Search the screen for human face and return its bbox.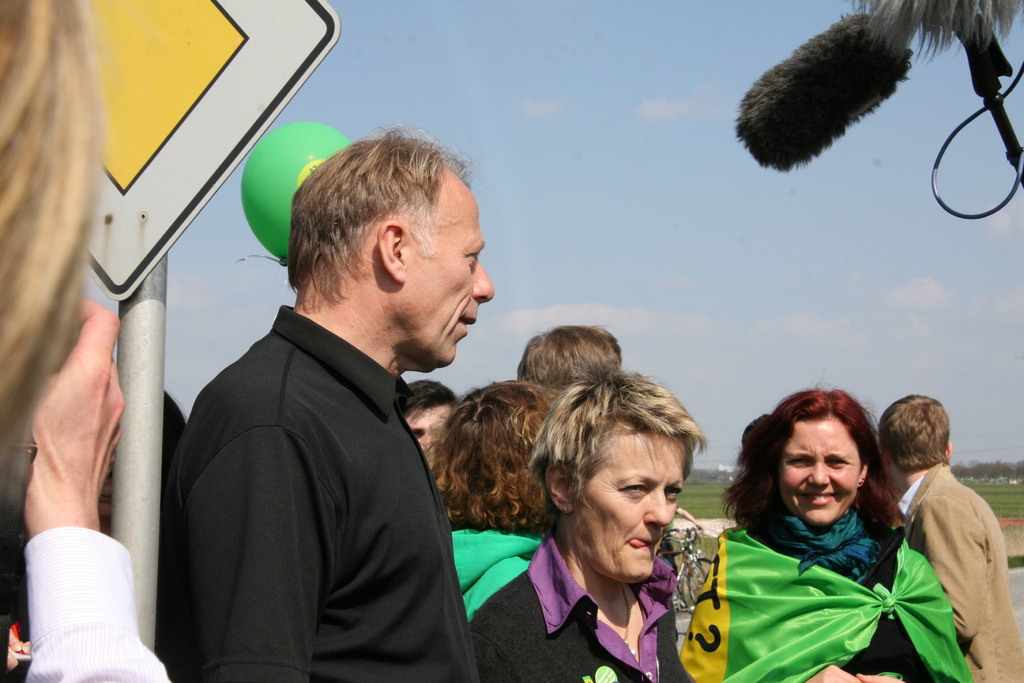
Found: [x1=779, y1=418, x2=859, y2=525].
